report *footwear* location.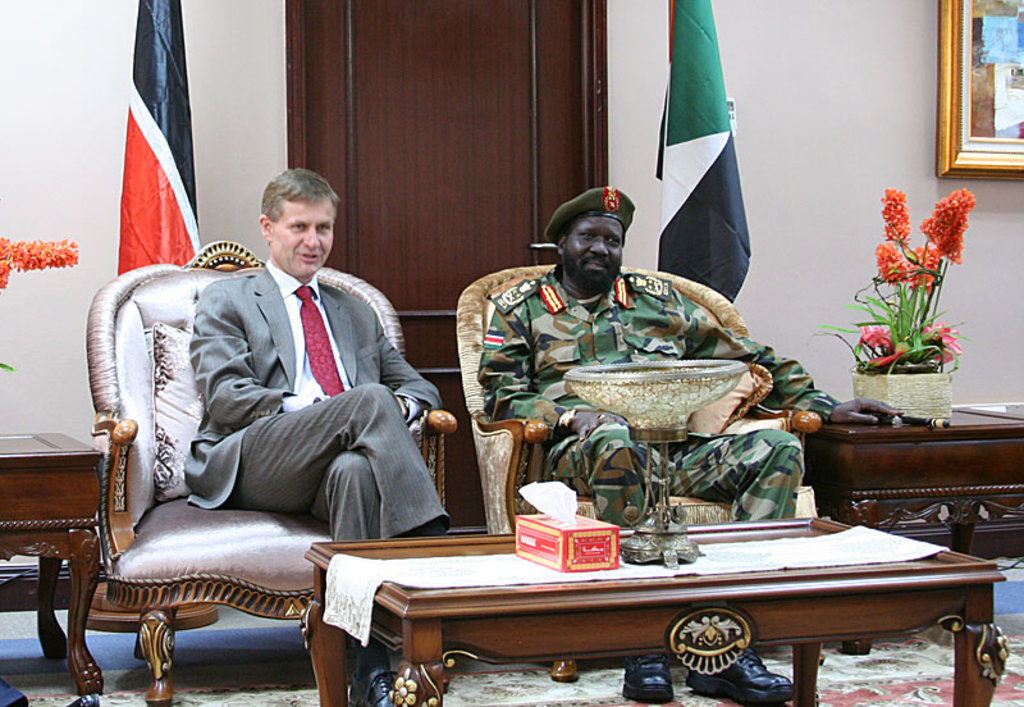
Report: select_region(613, 643, 680, 703).
